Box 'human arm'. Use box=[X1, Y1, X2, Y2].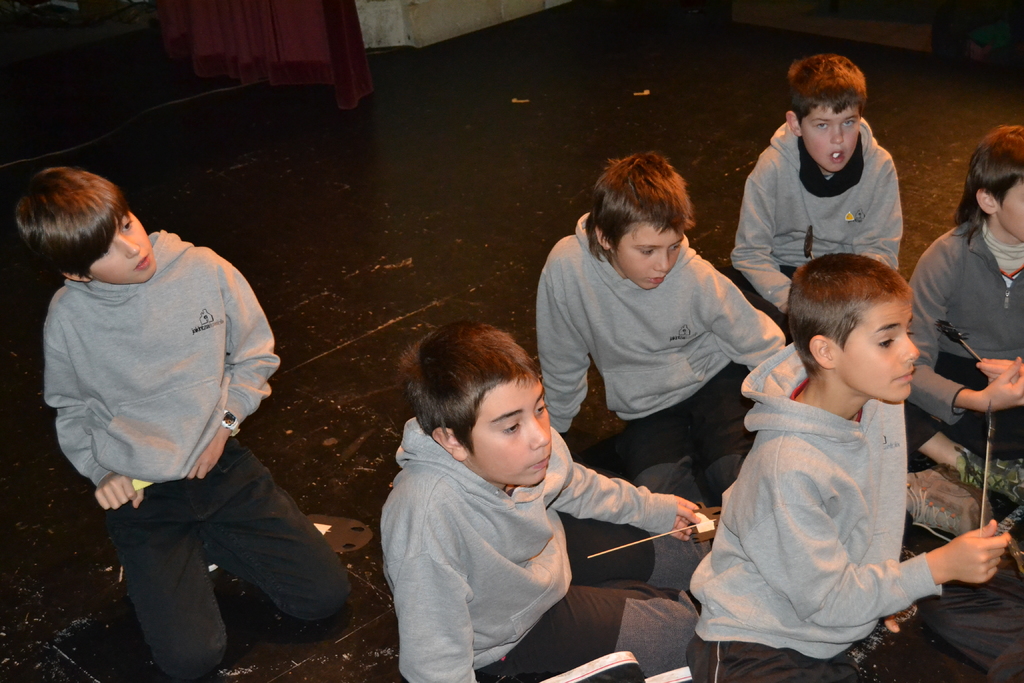
box=[397, 493, 481, 682].
